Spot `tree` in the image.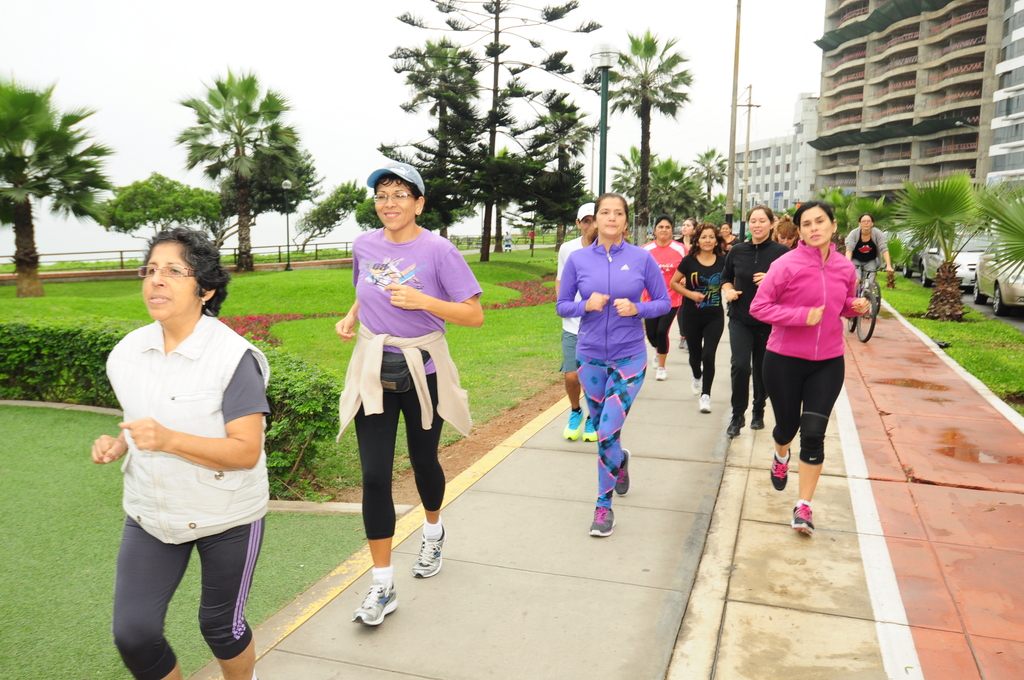
`tree` found at left=369, top=38, right=492, bottom=271.
